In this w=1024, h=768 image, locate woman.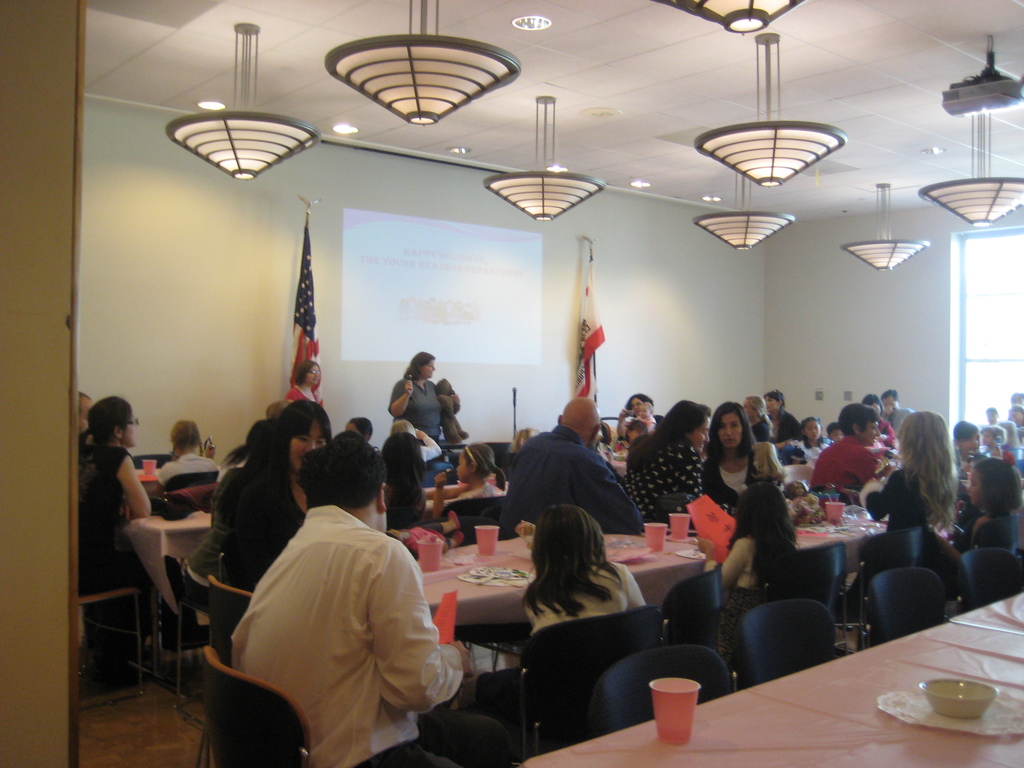
Bounding box: (387,417,443,462).
